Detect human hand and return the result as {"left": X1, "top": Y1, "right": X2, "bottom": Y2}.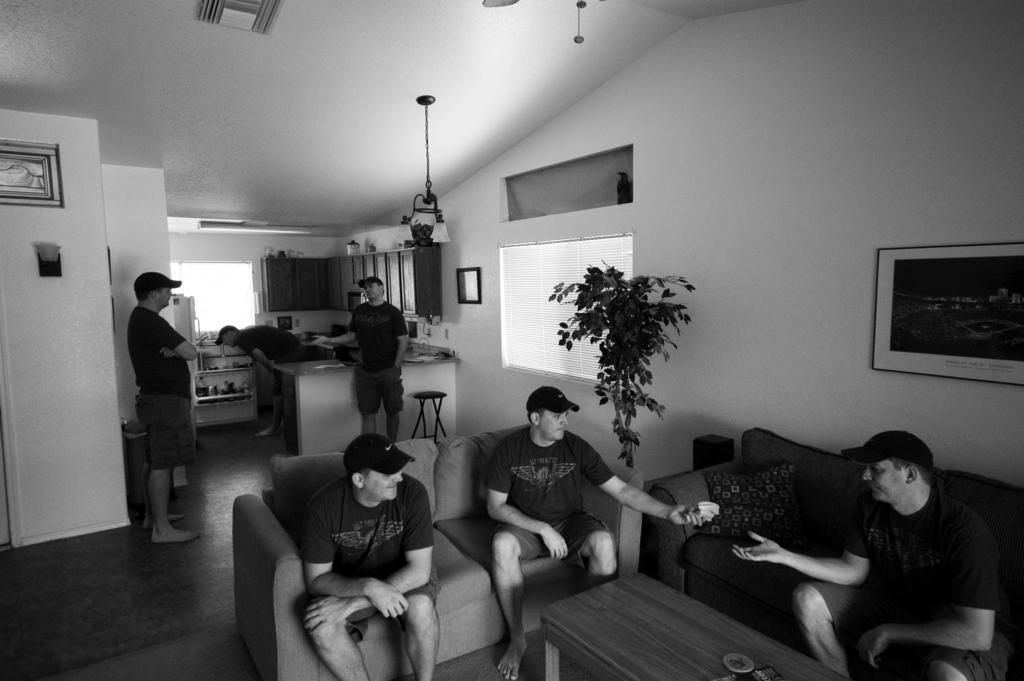
{"left": 733, "top": 533, "right": 781, "bottom": 562}.
